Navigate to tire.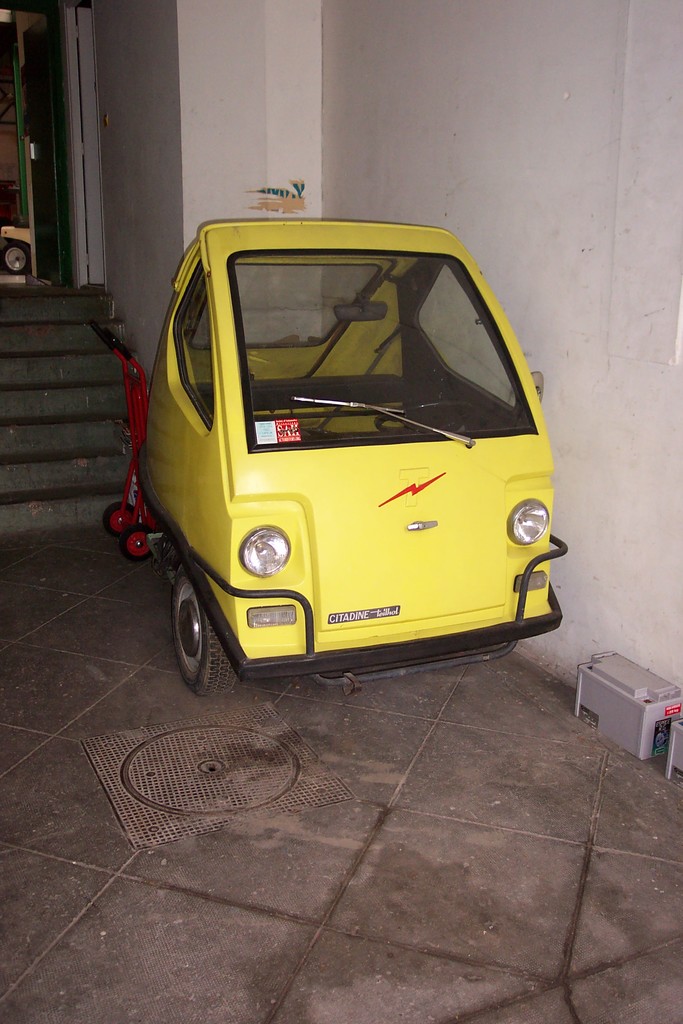
Navigation target: bbox=[103, 502, 134, 537].
